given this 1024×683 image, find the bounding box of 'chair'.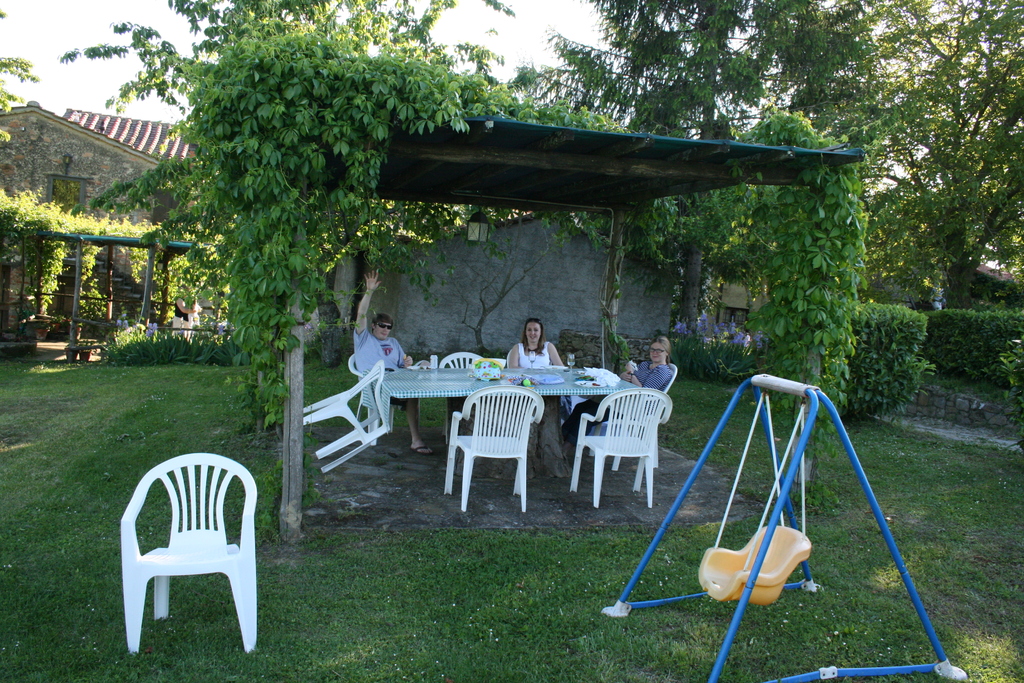
497/350/566/417.
